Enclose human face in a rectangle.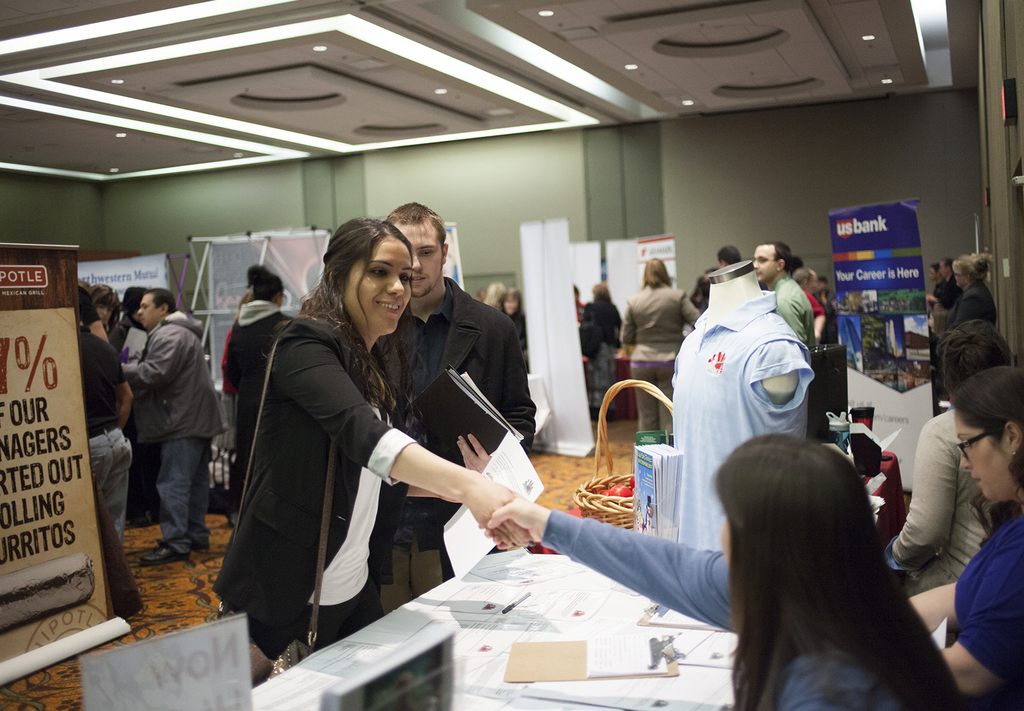
left=138, top=288, right=162, bottom=328.
